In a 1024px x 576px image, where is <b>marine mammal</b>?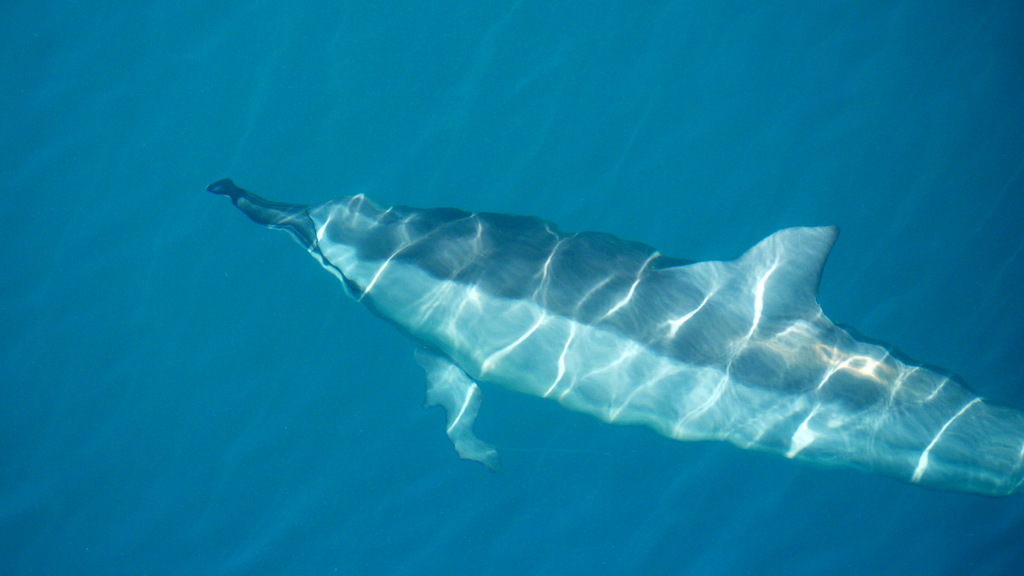
crop(195, 157, 997, 498).
